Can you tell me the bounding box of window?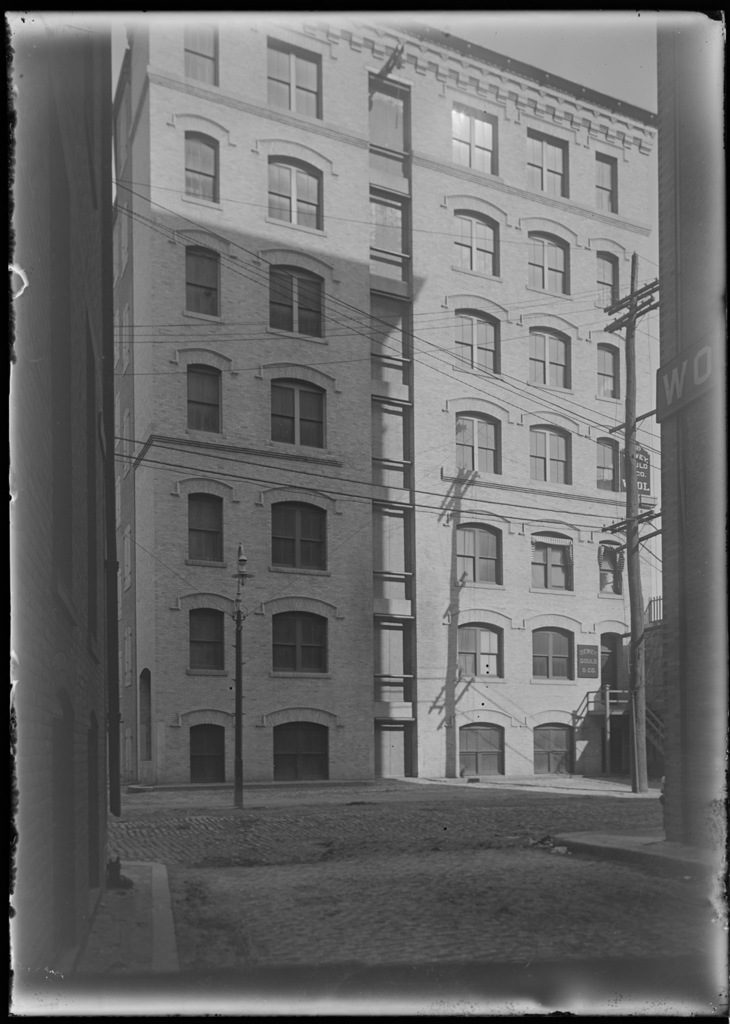
detection(263, 377, 330, 449).
